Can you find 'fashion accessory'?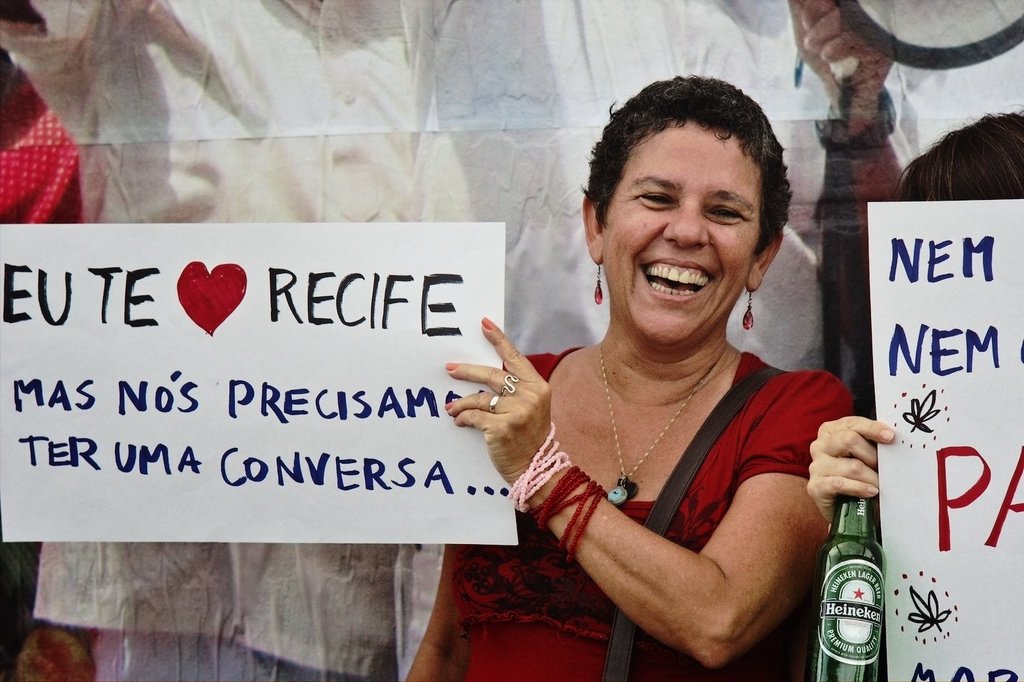
Yes, bounding box: (601, 369, 793, 681).
